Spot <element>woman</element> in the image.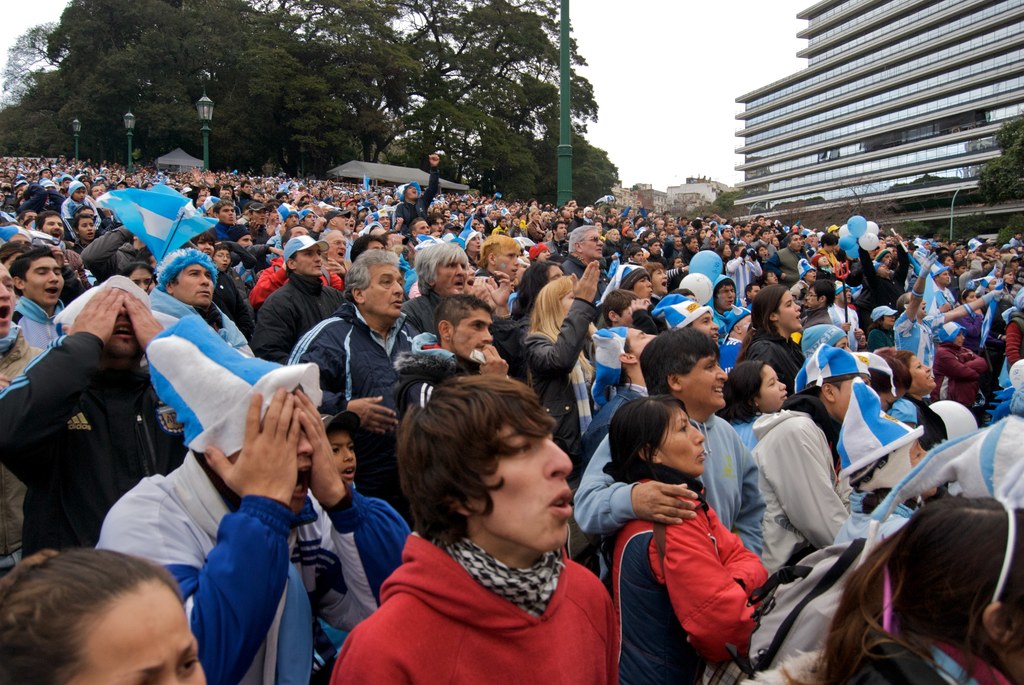
<element>woman</element> found at [left=605, top=365, right=777, bottom=684].
